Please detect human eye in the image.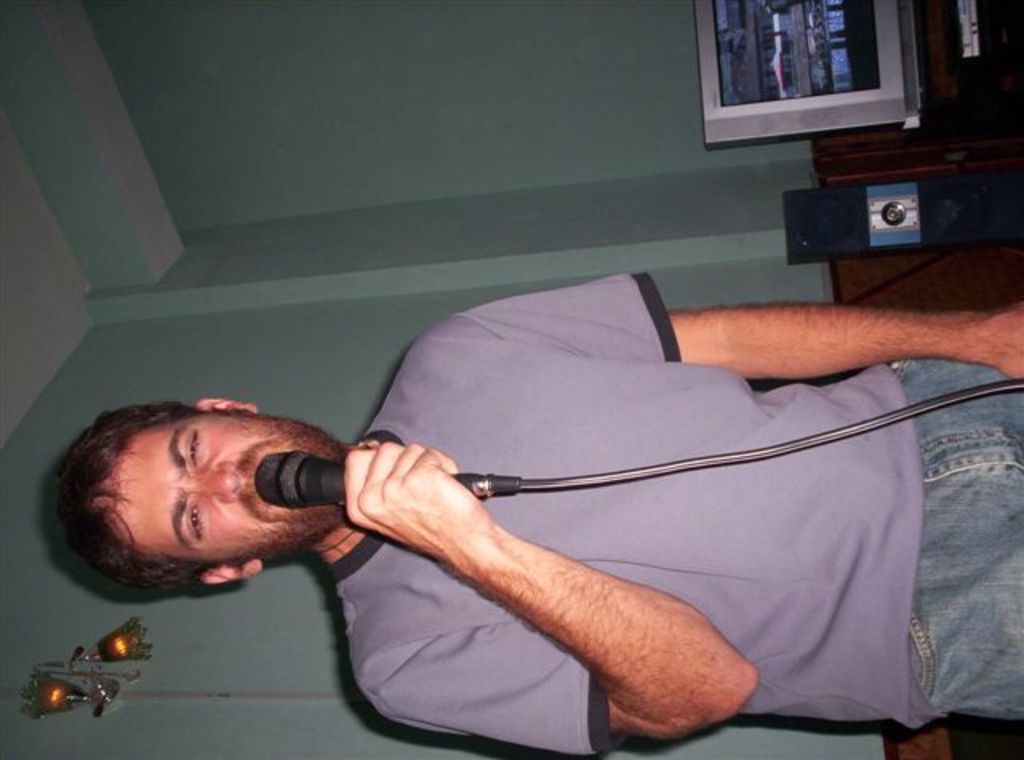
x1=182, y1=427, x2=200, y2=467.
